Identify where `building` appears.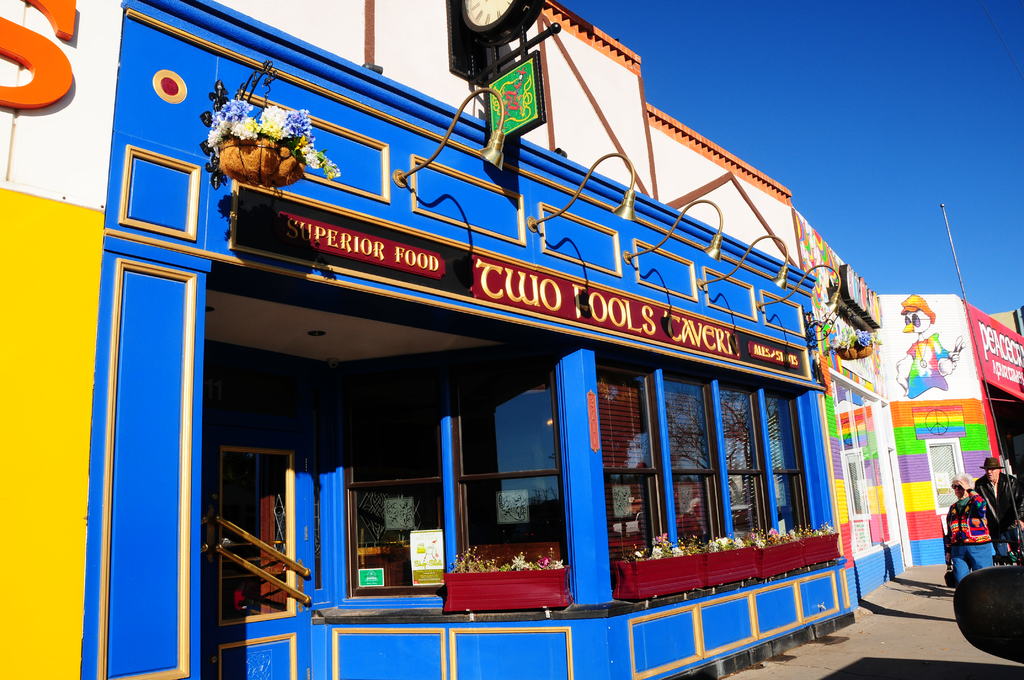
Appears at [x1=872, y1=291, x2=1023, y2=567].
